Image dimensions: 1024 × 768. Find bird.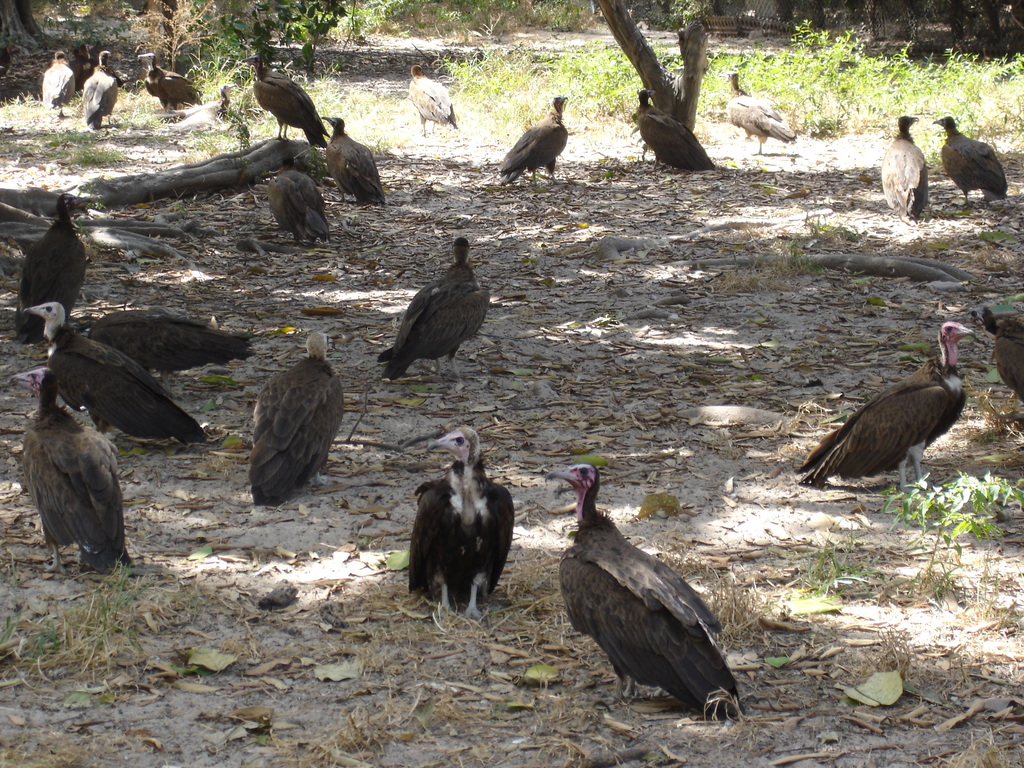
(410, 61, 459, 141).
